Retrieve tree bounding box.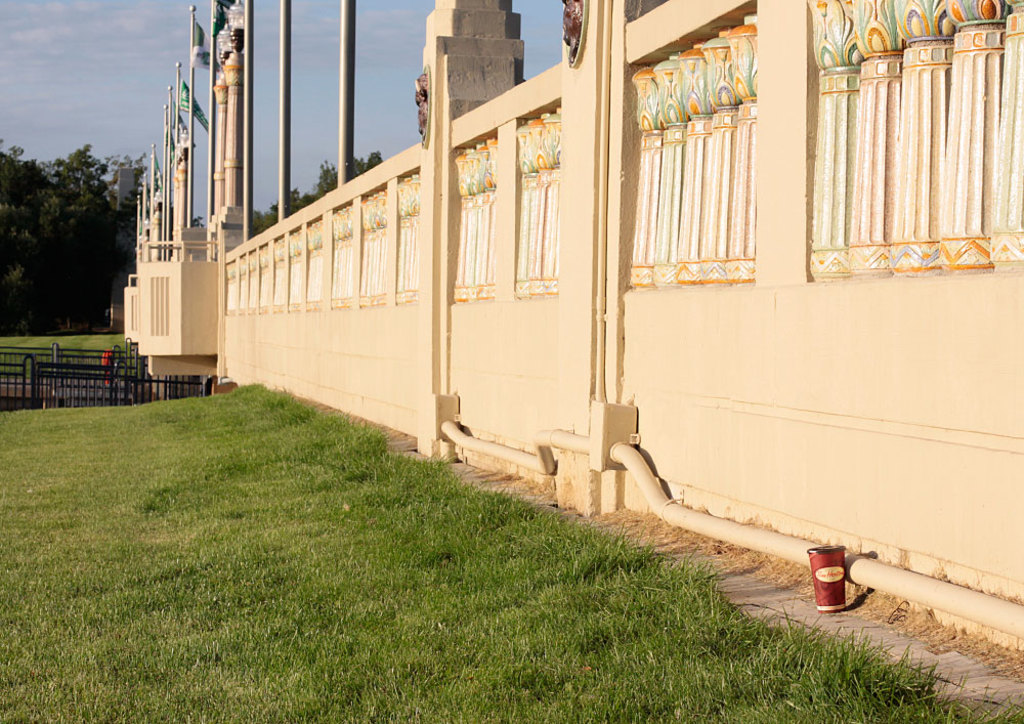
Bounding box: bbox=[256, 151, 384, 231].
